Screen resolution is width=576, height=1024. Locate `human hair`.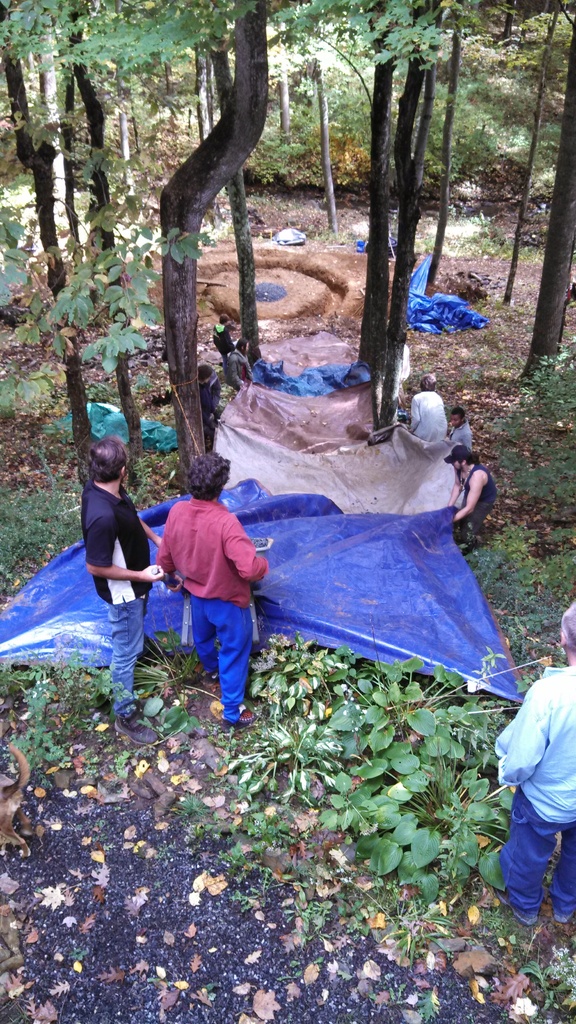
detection(450, 406, 466, 420).
